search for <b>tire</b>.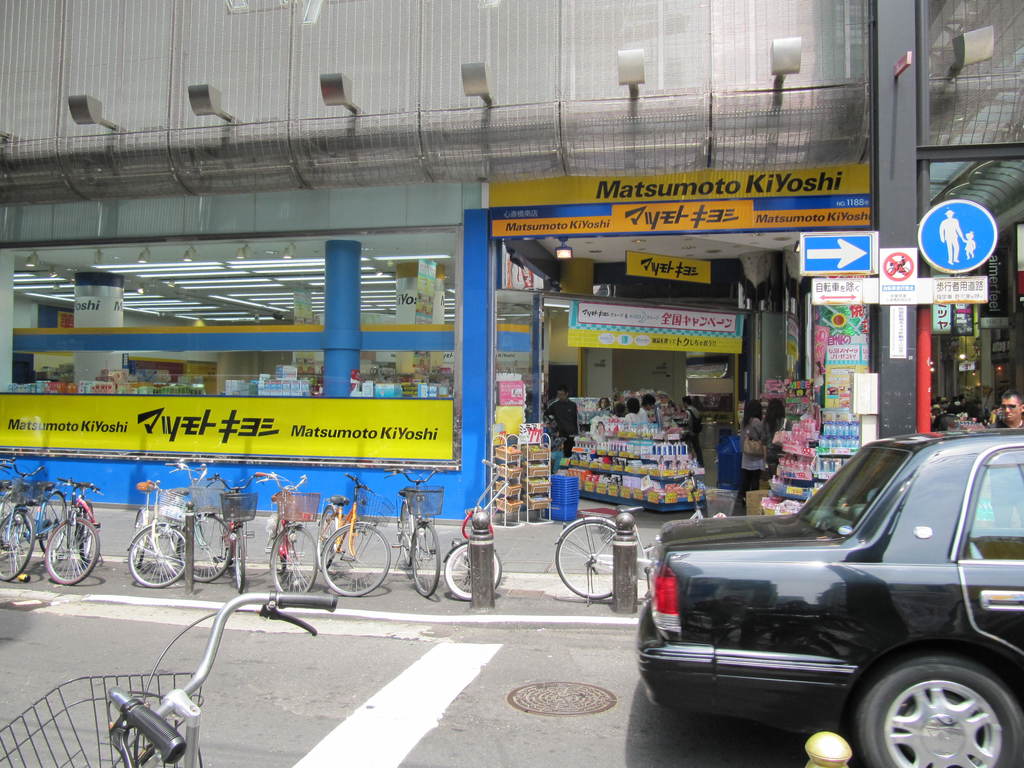
Found at locate(440, 540, 509, 598).
